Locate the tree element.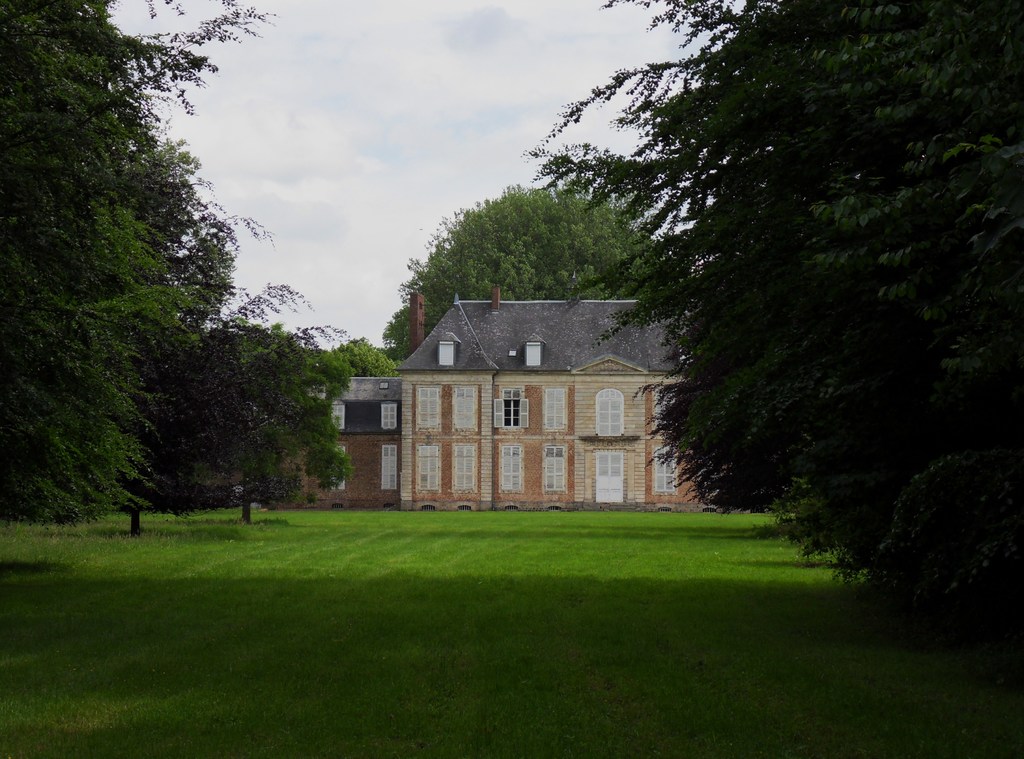
Element bbox: 0, 0, 278, 526.
